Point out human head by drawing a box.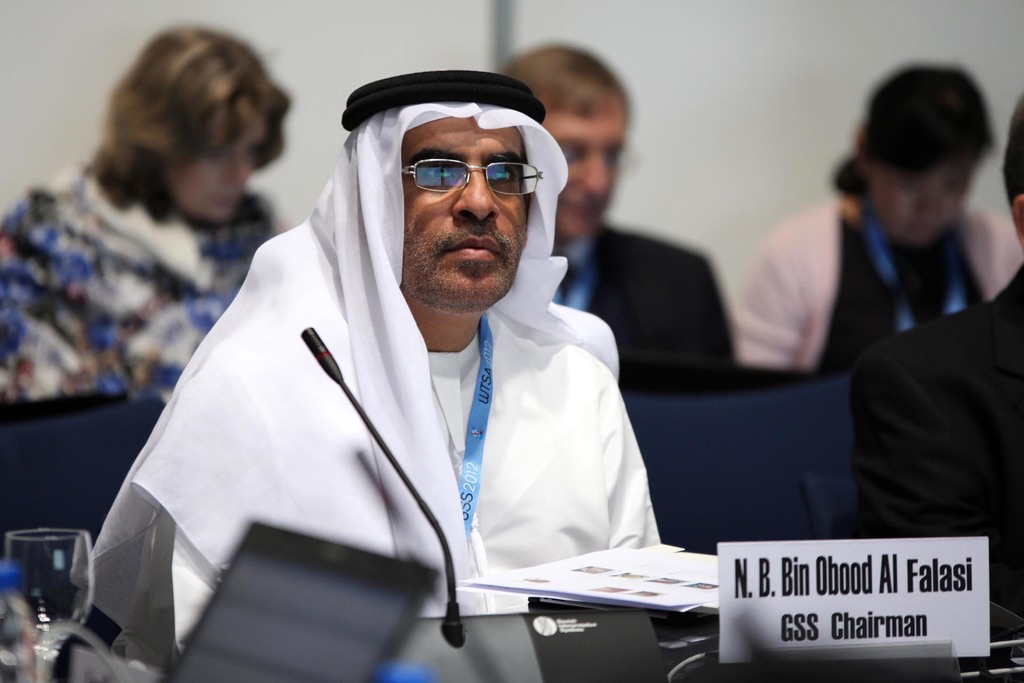
left=856, top=60, right=995, bottom=250.
